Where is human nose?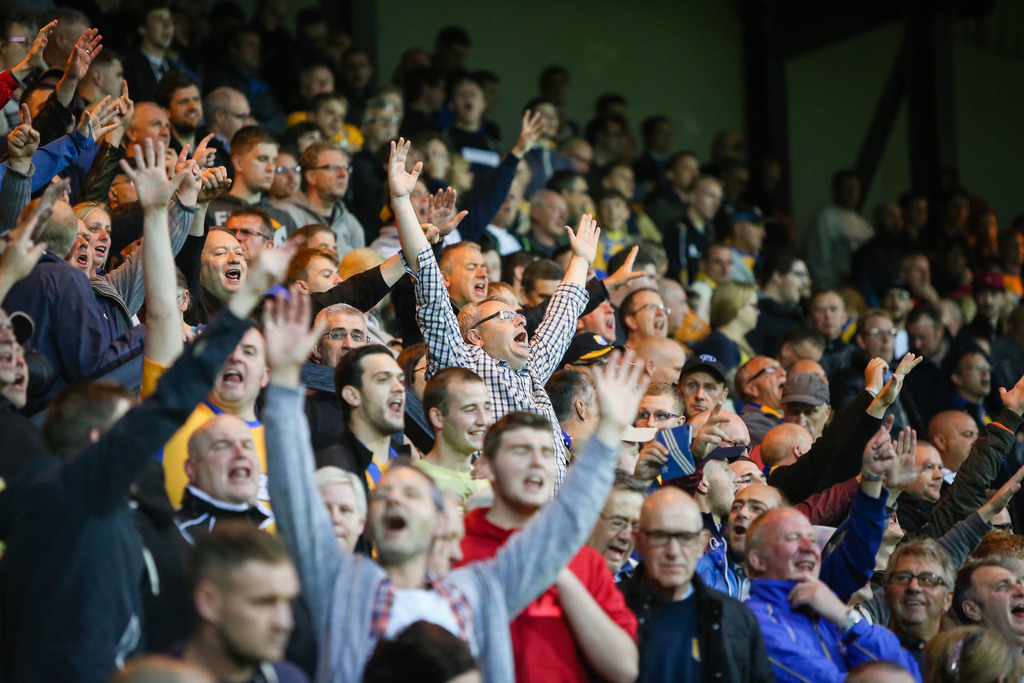
left=268, top=161, right=277, bottom=172.
